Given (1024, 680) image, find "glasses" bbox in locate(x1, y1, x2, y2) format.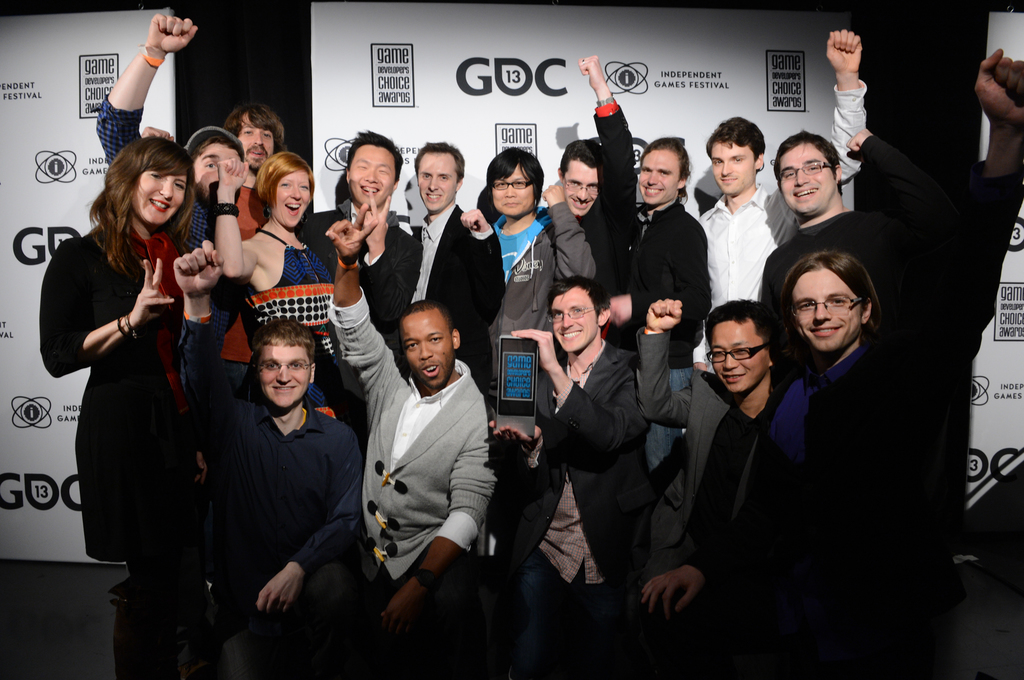
locate(705, 343, 766, 364).
